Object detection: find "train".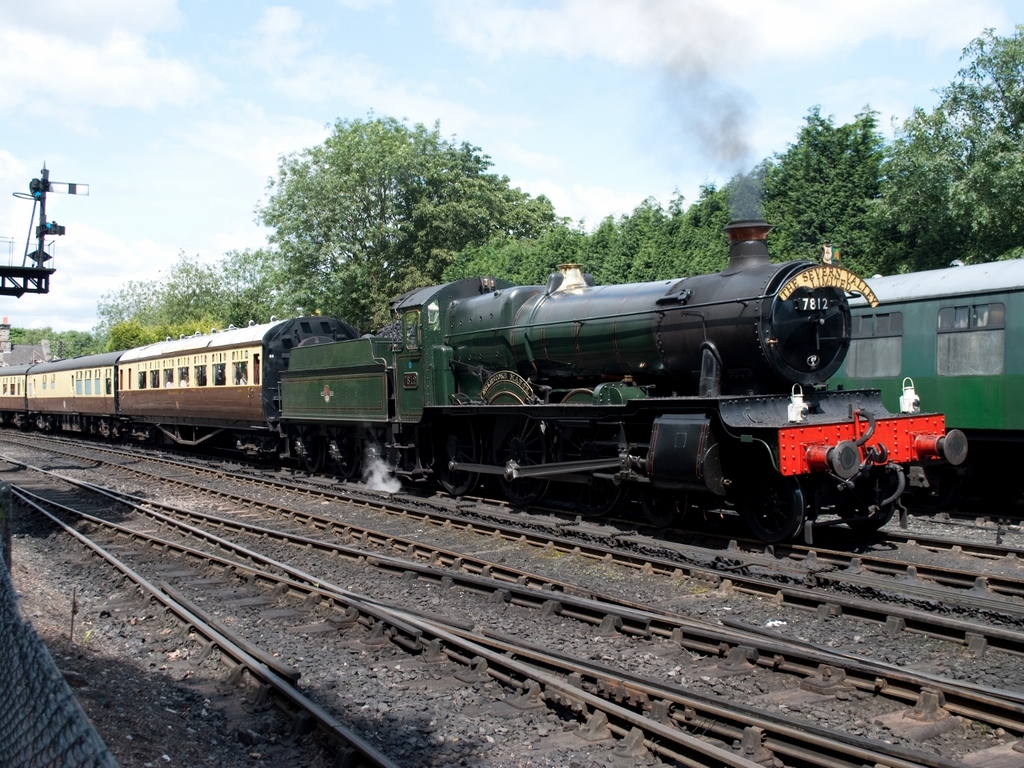
crop(2, 213, 970, 543).
